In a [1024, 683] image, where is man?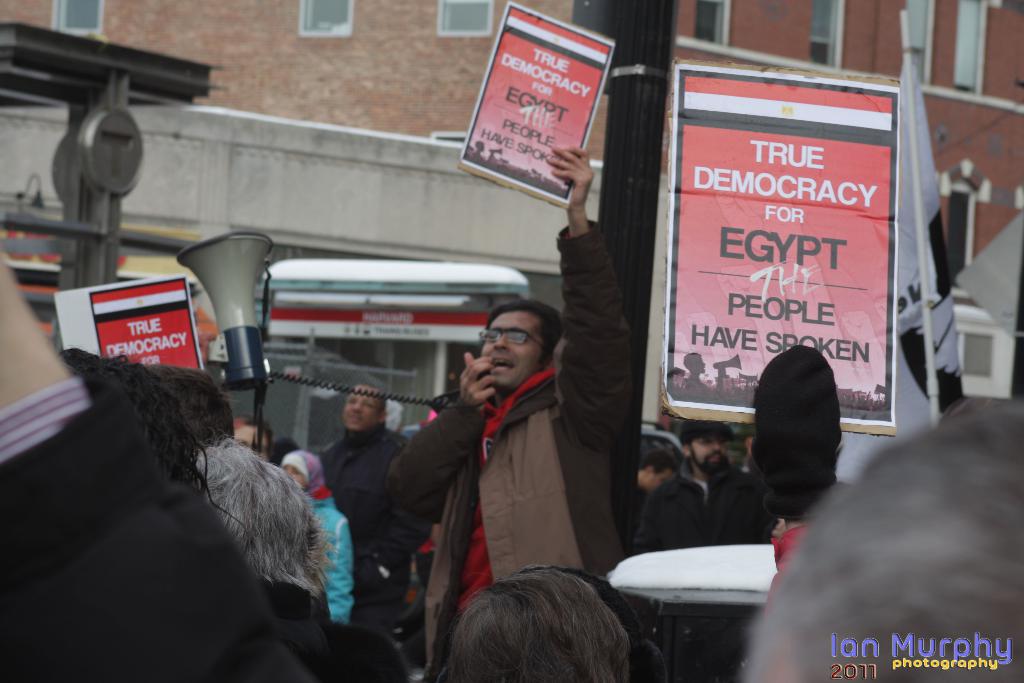
(390, 147, 632, 670).
